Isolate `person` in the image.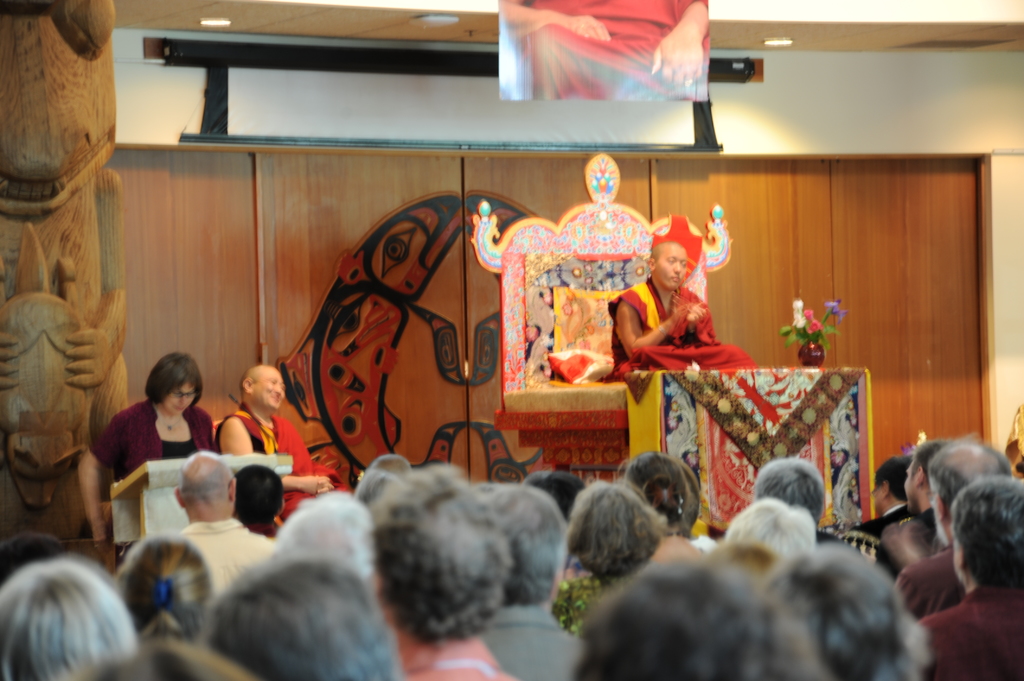
Isolated region: {"x1": 370, "y1": 465, "x2": 511, "y2": 680}.
